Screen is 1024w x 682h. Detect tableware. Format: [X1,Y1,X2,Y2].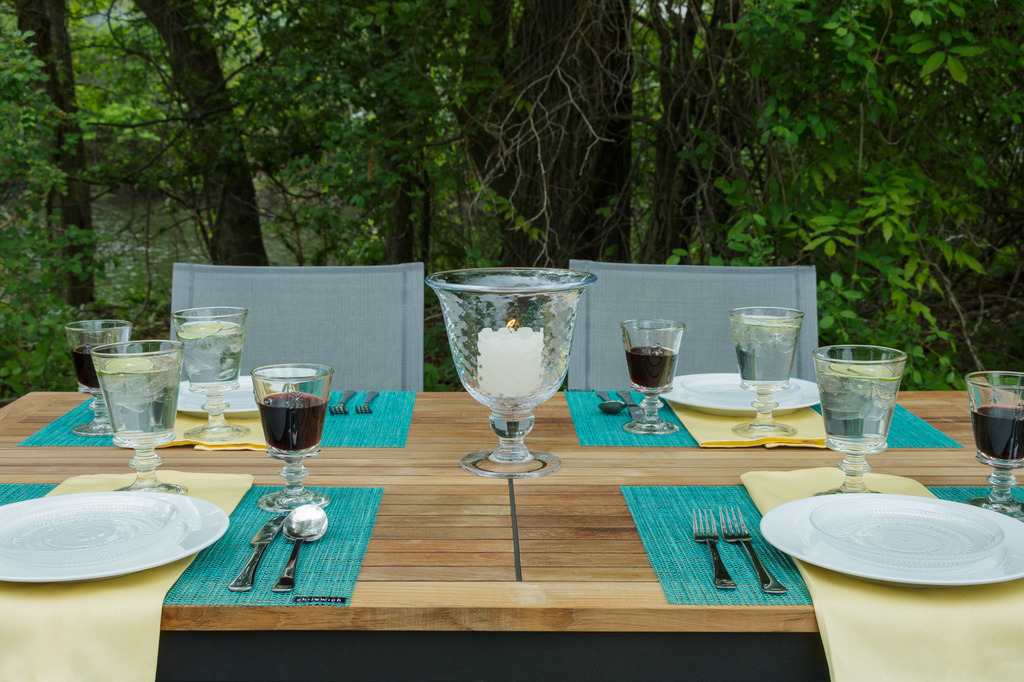
[172,299,249,444].
